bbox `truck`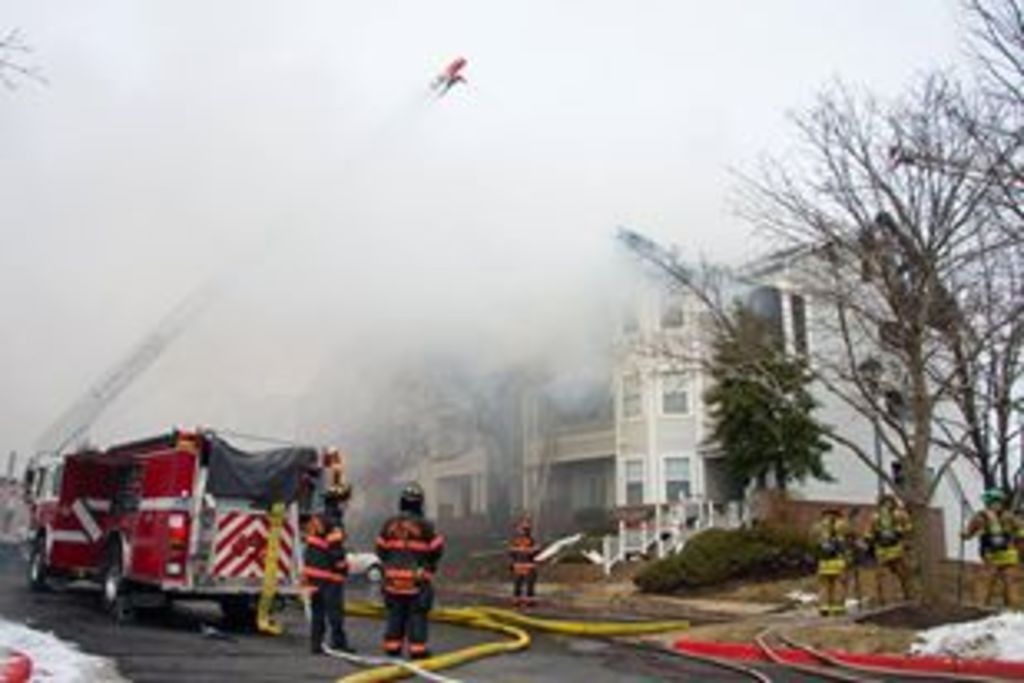
locate(30, 414, 348, 650)
